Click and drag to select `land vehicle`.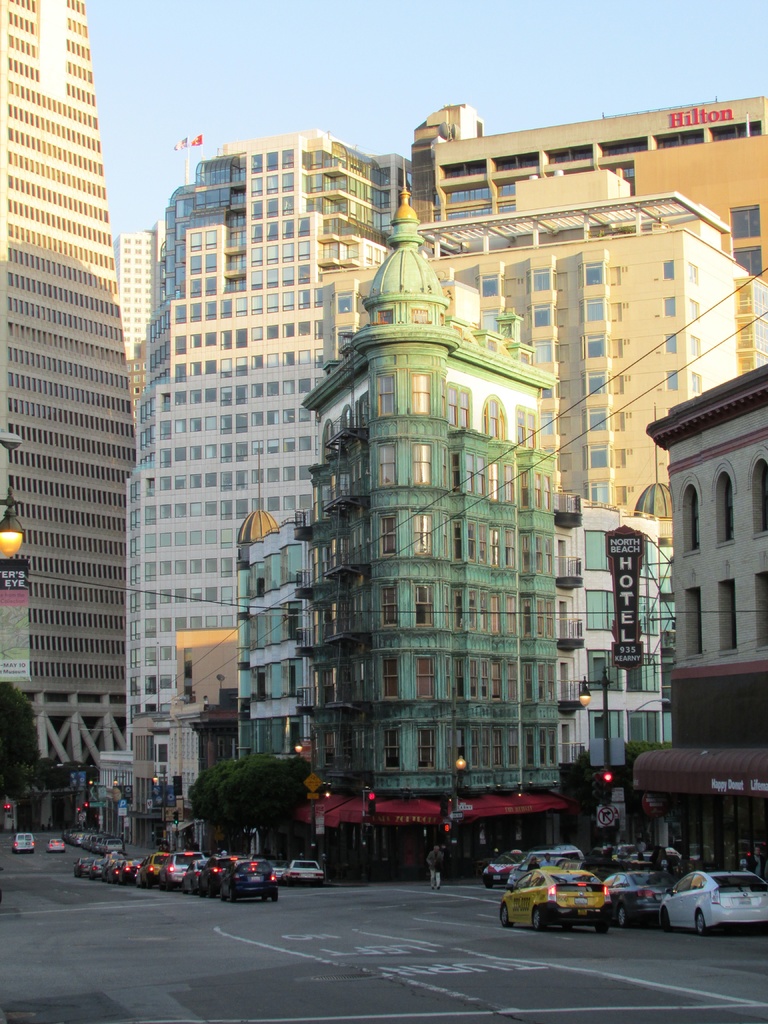
Selection: 275, 863, 285, 875.
